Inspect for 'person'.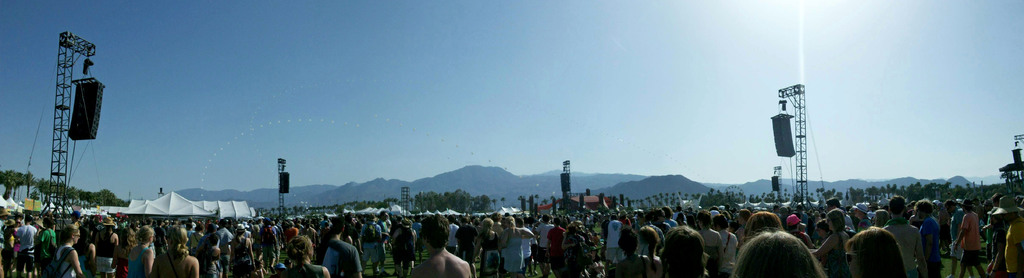
Inspection: {"left": 227, "top": 230, "right": 258, "bottom": 277}.
